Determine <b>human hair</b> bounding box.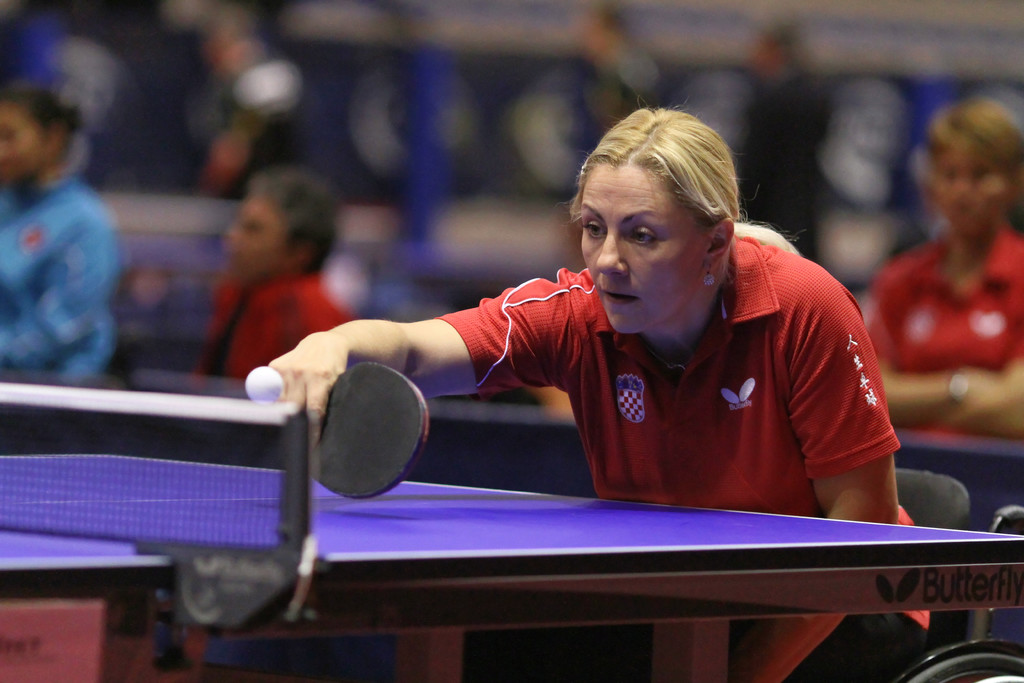
Determined: x1=245, y1=167, x2=343, y2=272.
